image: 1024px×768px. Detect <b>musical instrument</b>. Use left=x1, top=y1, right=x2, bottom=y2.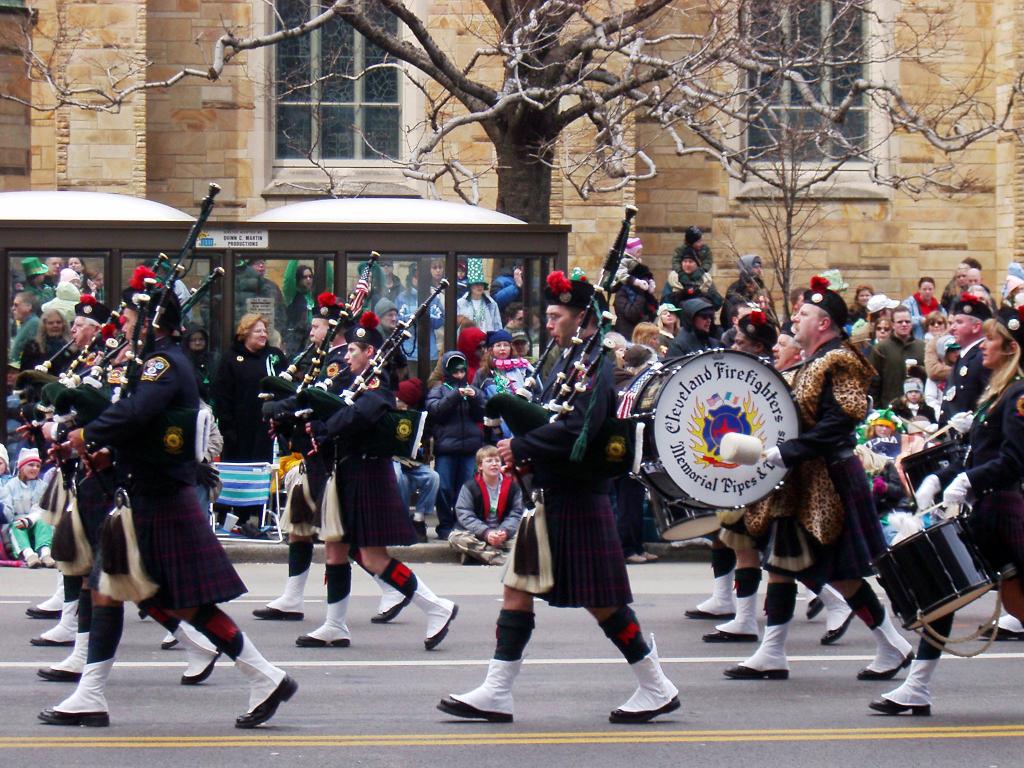
left=645, top=353, right=813, bottom=515.
